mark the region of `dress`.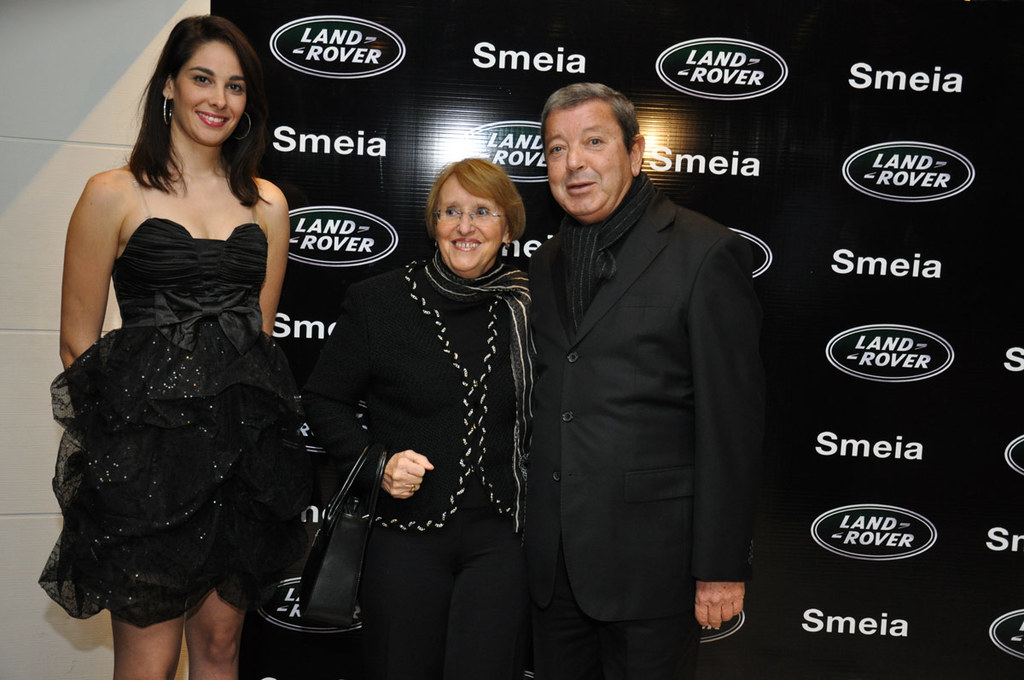
Region: region(0, 201, 314, 647).
